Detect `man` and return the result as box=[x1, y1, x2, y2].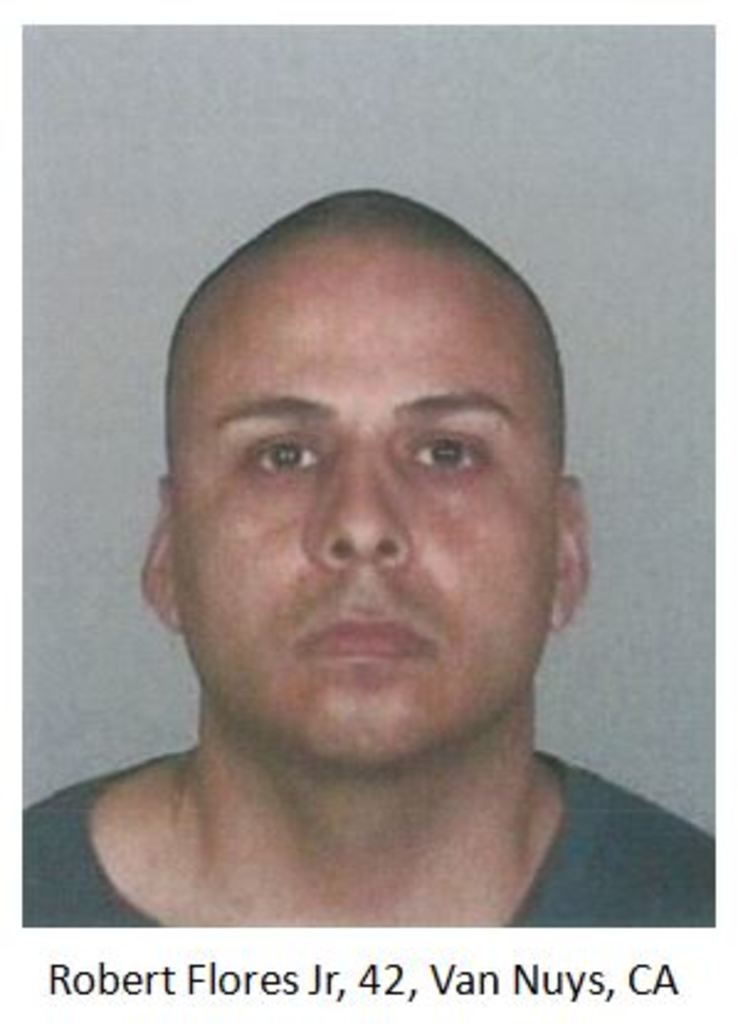
box=[22, 178, 718, 935].
